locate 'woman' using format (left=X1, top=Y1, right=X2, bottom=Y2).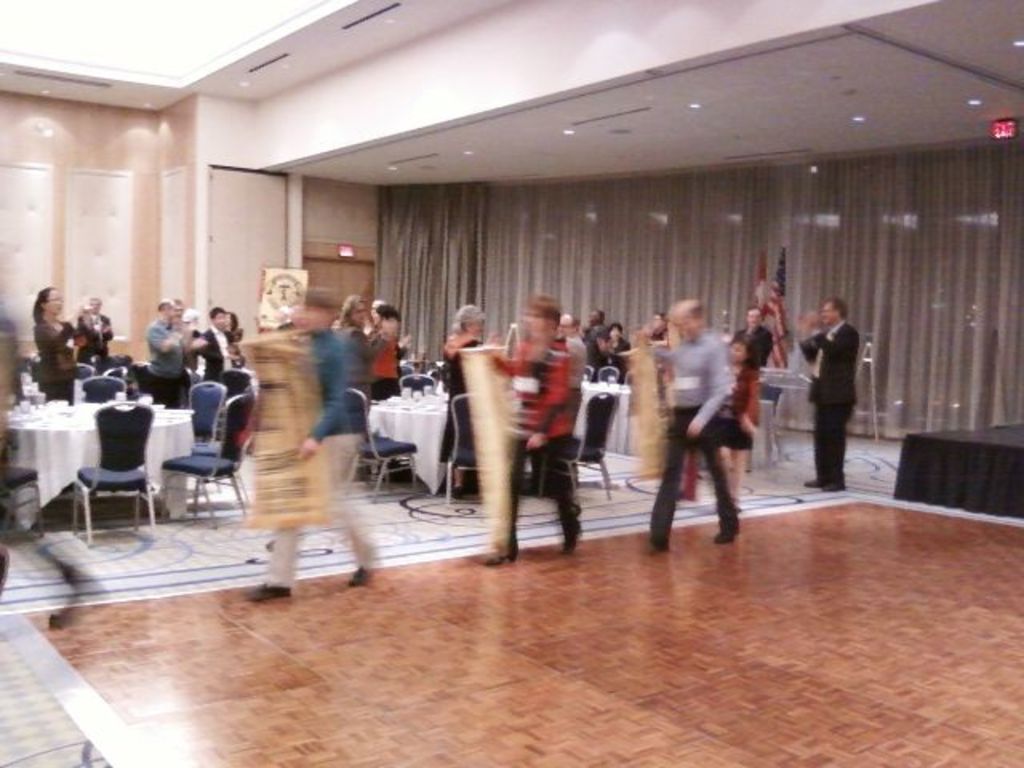
(left=437, top=301, right=502, bottom=498).
